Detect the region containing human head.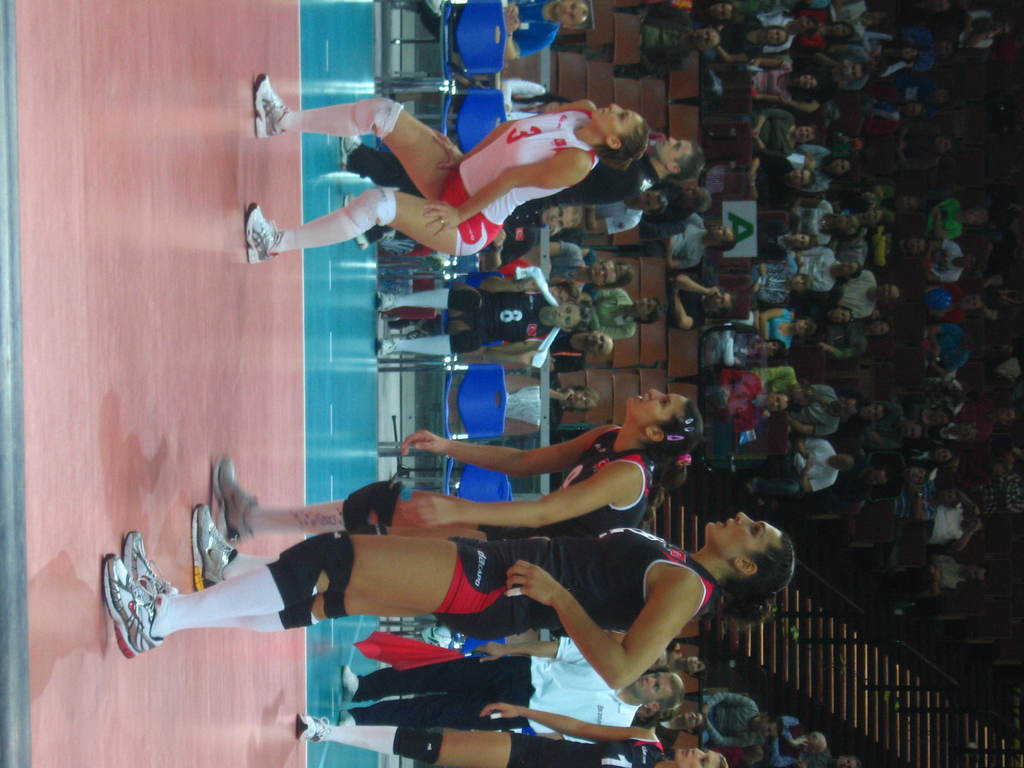
box(652, 138, 708, 180).
